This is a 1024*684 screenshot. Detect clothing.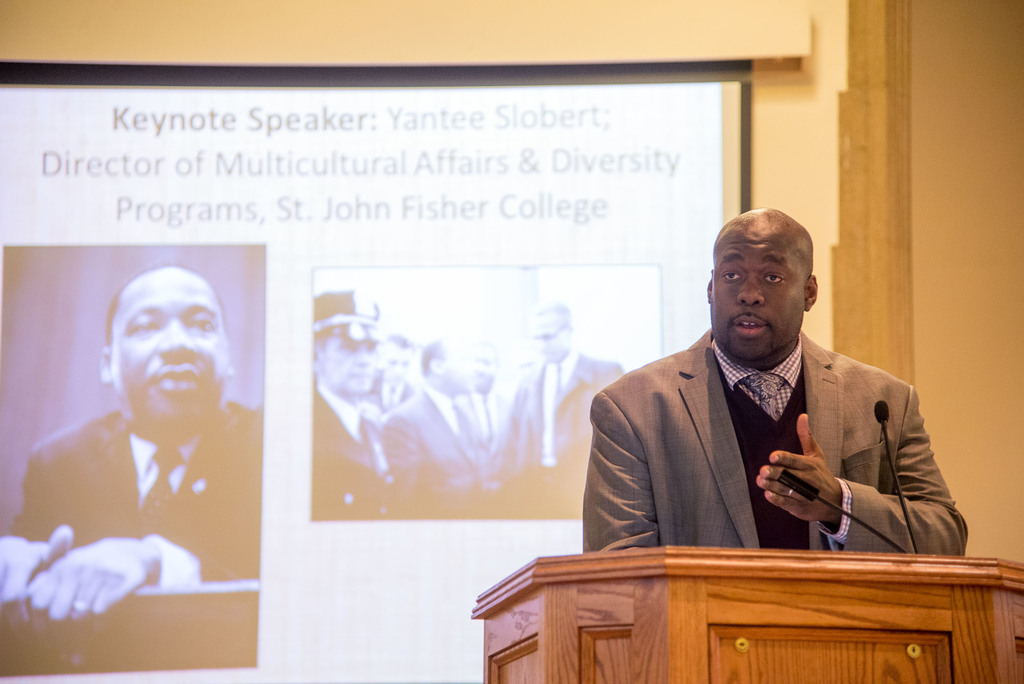
[13, 400, 266, 597].
